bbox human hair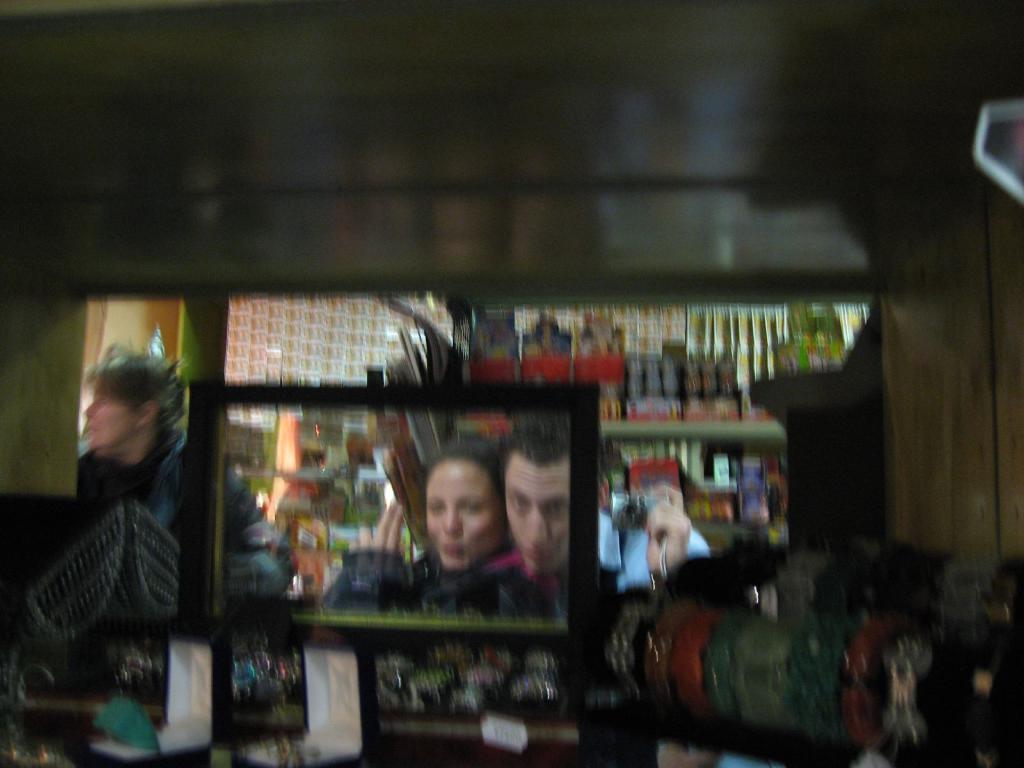
[424,440,502,481]
